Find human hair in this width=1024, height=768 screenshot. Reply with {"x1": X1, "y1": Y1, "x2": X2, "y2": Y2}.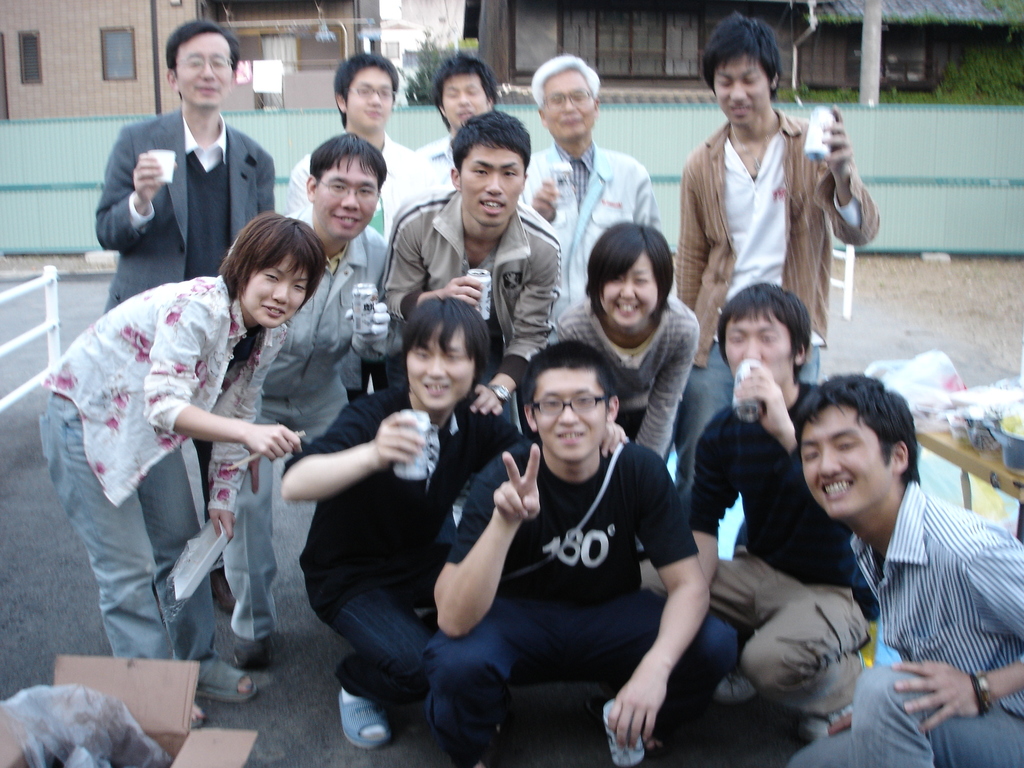
{"x1": 453, "y1": 108, "x2": 534, "y2": 172}.
